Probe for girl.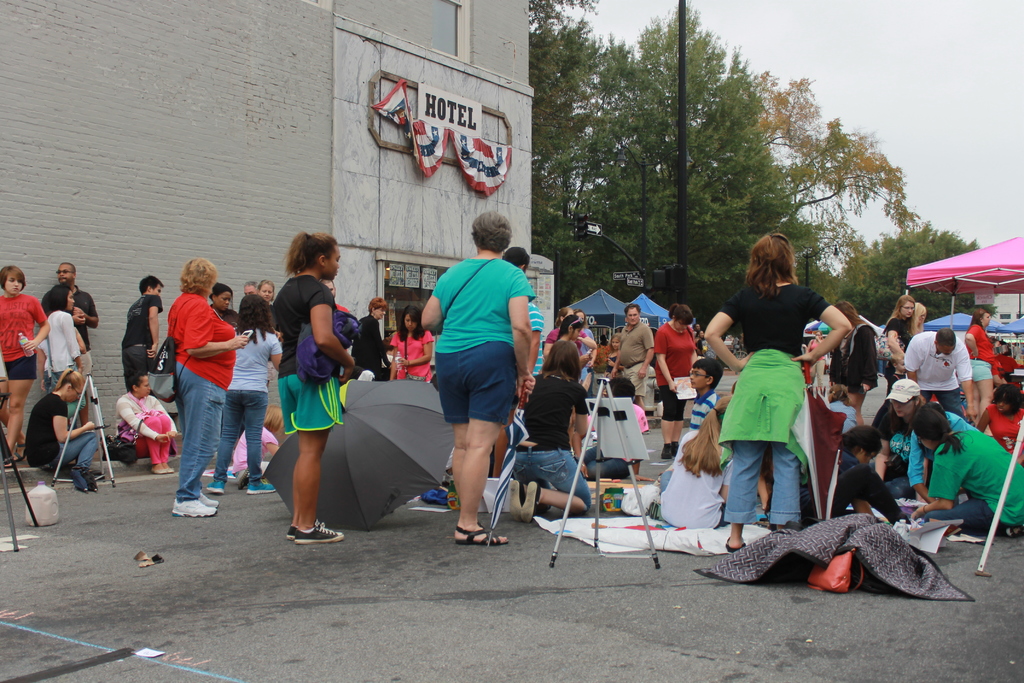
Probe result: x1=20, y1=357, x2=93, y2=491.
